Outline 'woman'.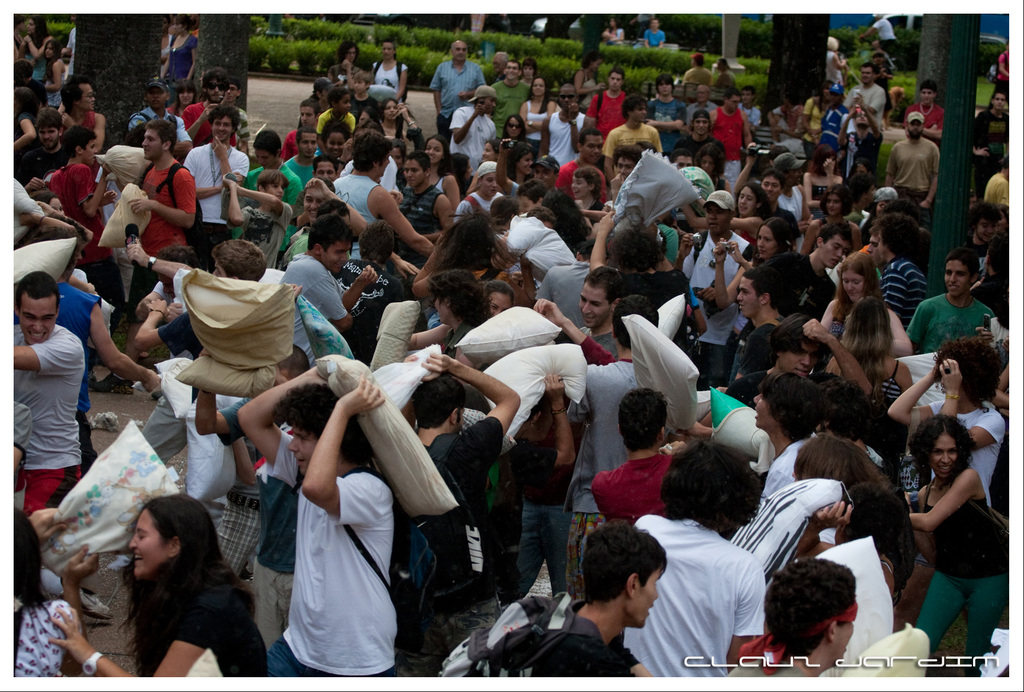
Outline: pyautogui.locateOnScreen(789, 436, 922, 564).
